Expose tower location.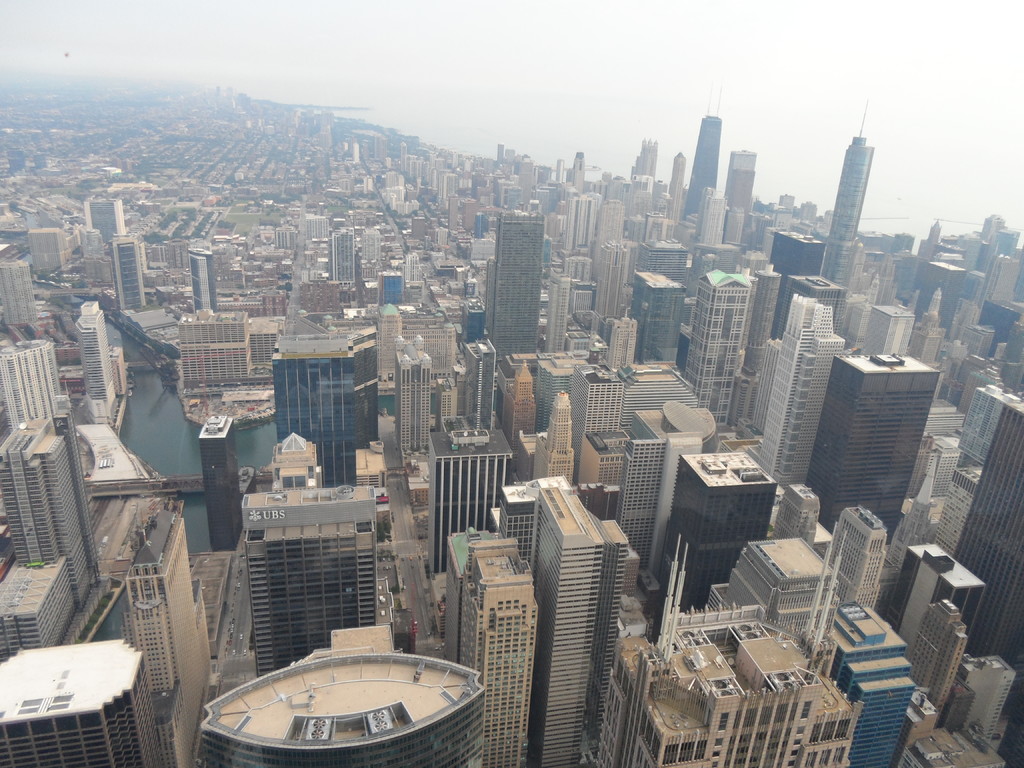
Exposed at <box>620,415,673,581</box>.
